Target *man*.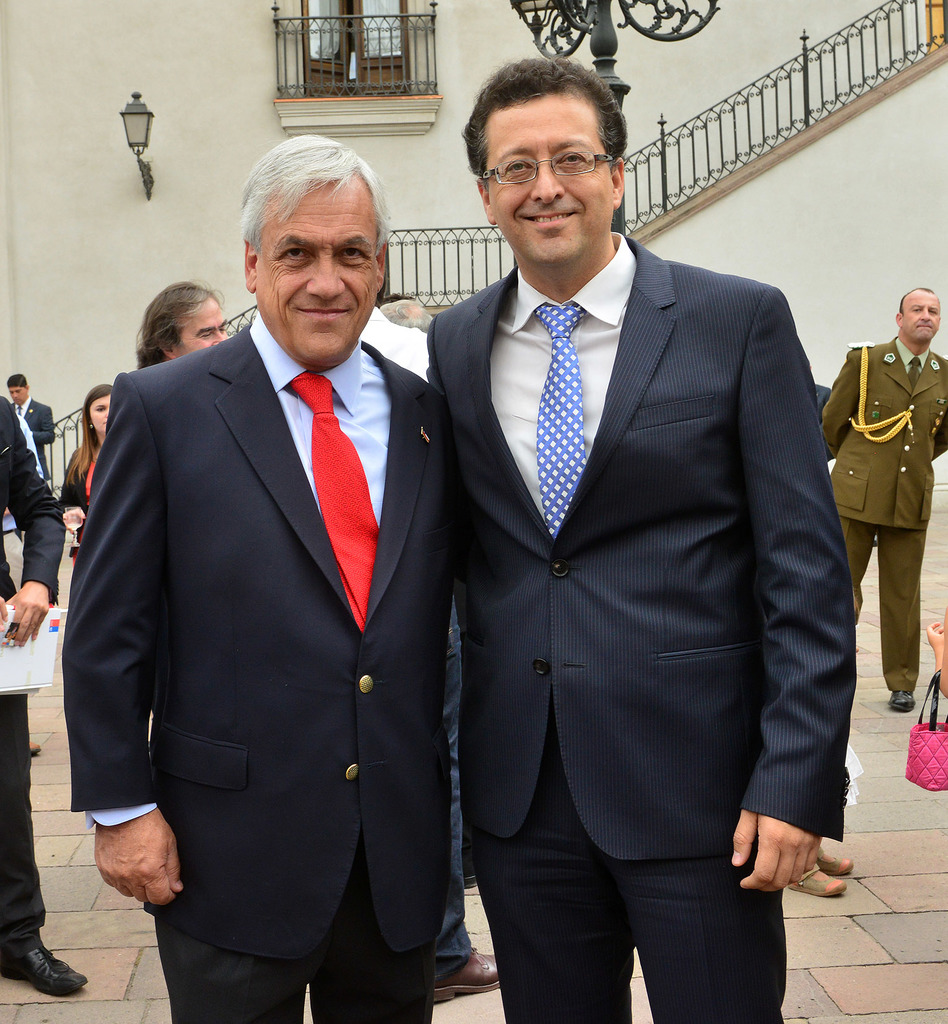
Target region: rect(0, 390, 89, 995).
